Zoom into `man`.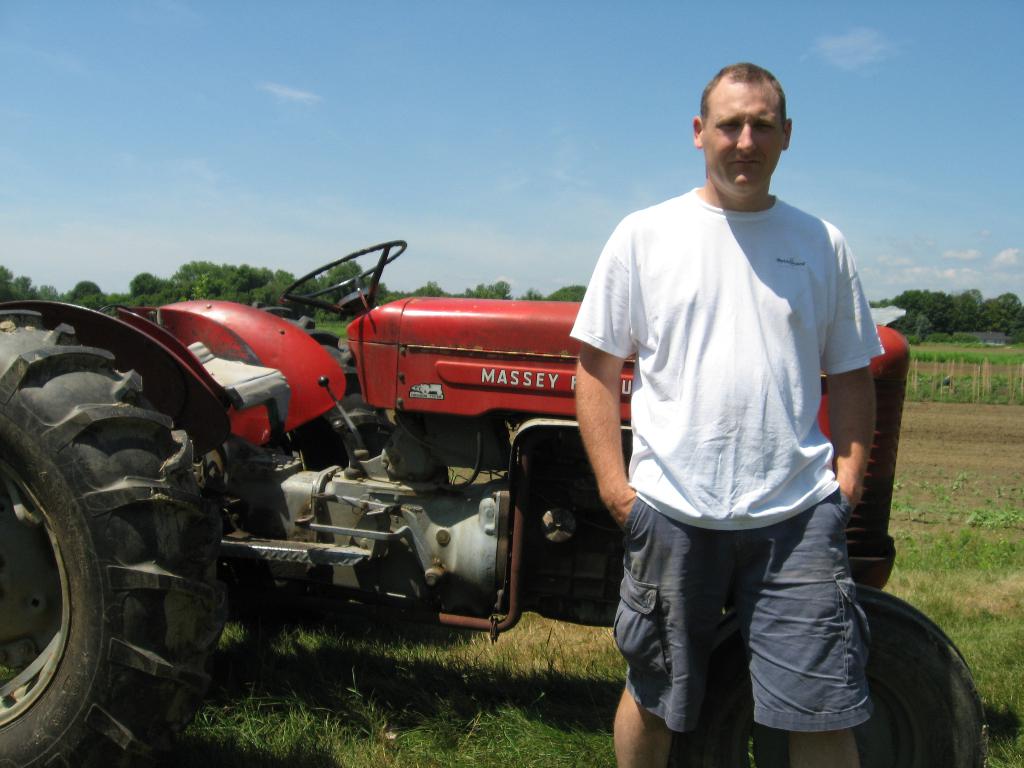
Zoom target: (x1=570, y1=73, x2=913, y2=767).
